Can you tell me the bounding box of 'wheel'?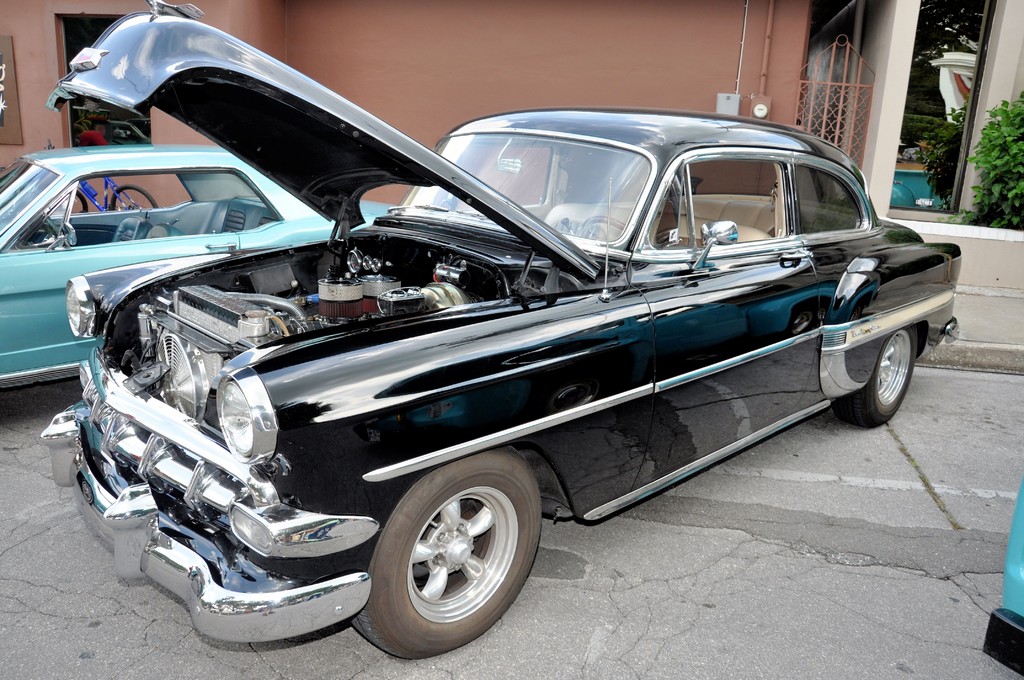
[left=68, top=195, right=84, bottom=213].
